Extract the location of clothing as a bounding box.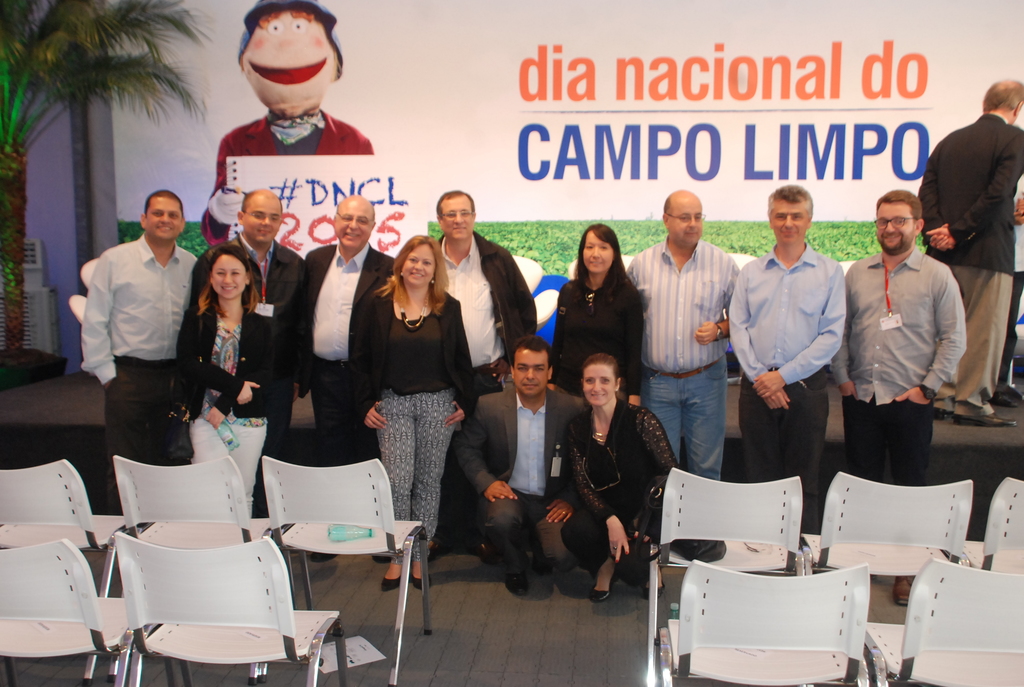
box(724, 240, 848, 533).
